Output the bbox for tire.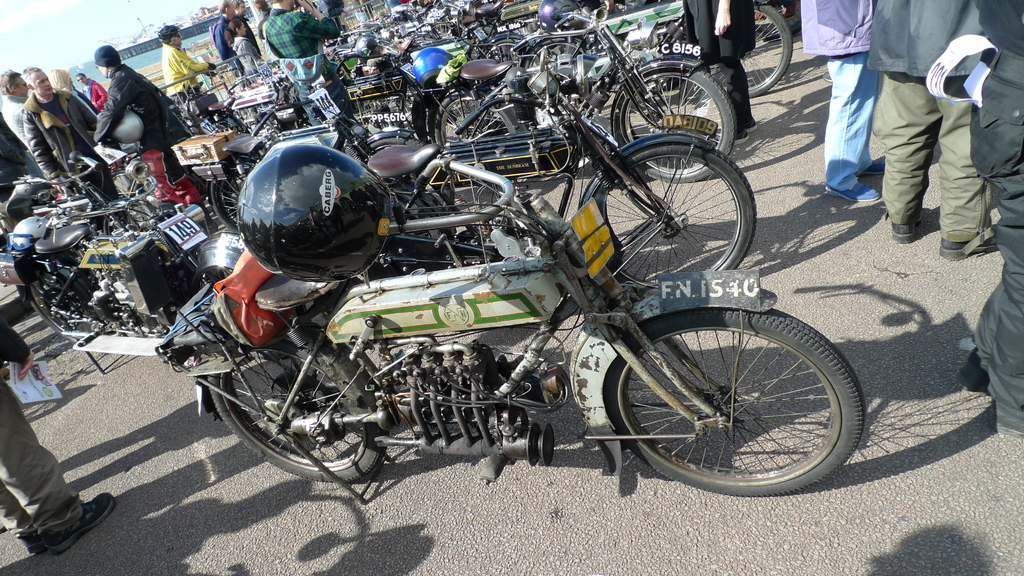
select_region(195, 113, 243, 134).
